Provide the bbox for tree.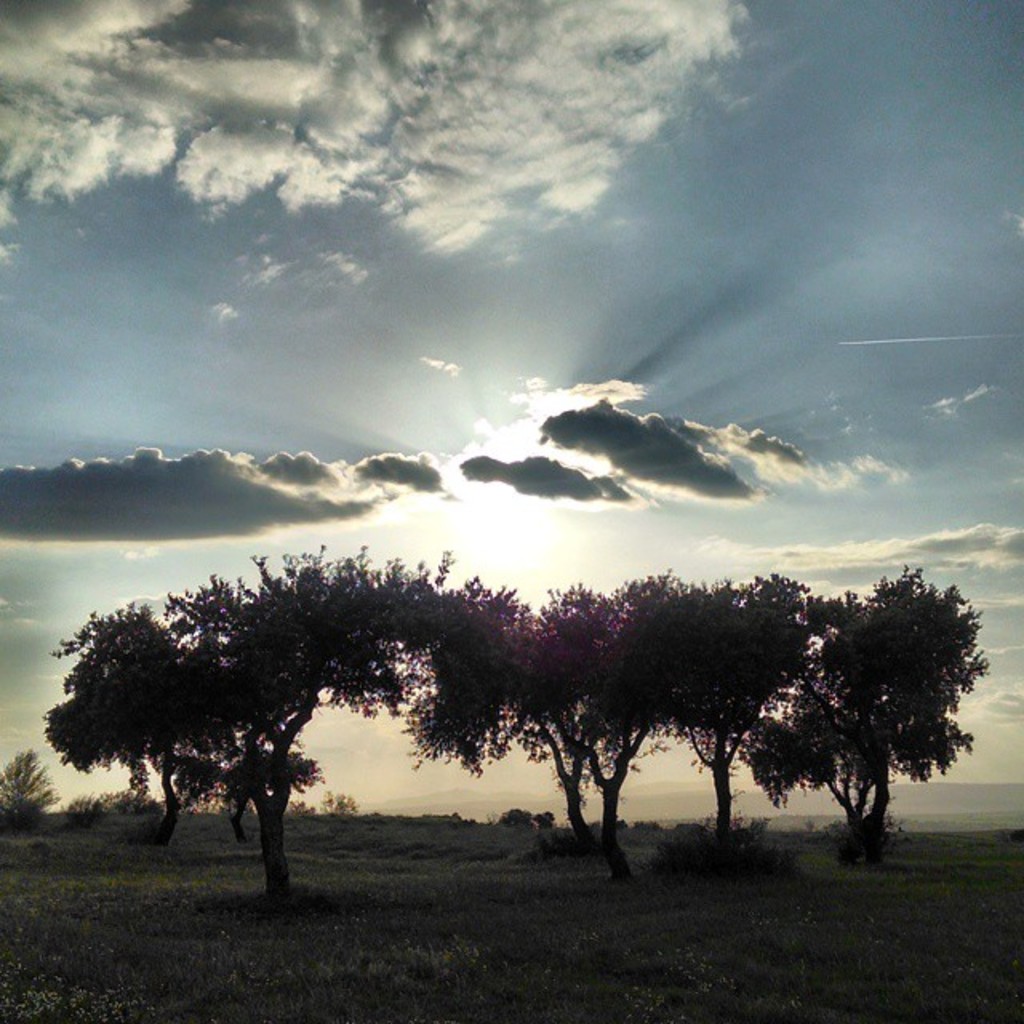
bbox=(326, 784, 362, 819).
